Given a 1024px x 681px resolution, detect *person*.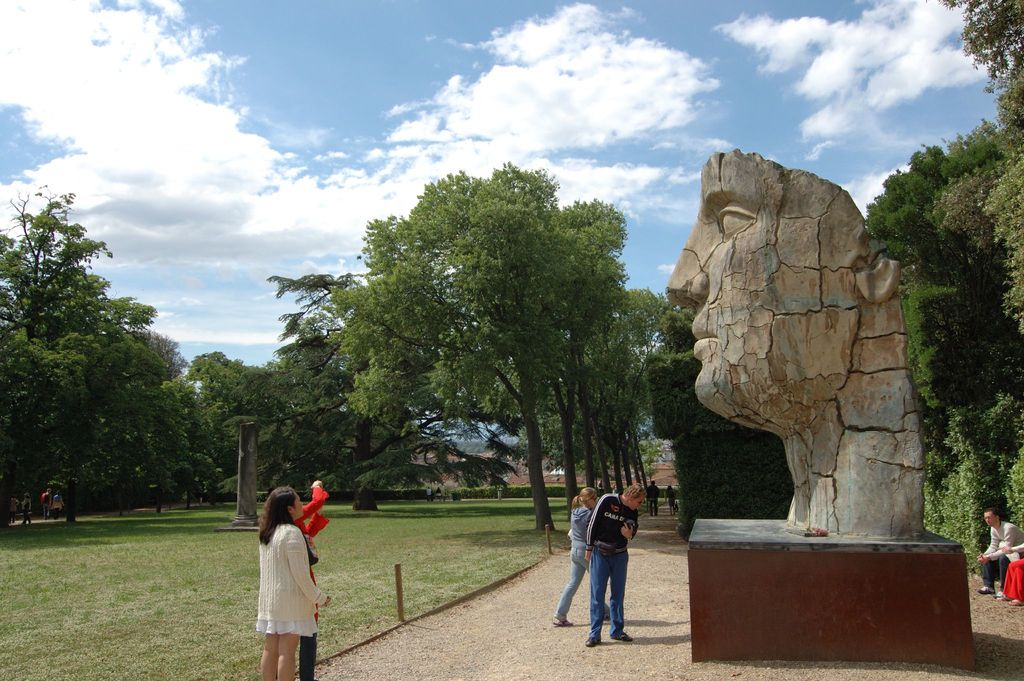
left=253, top=488, right=332, bottom=680.
